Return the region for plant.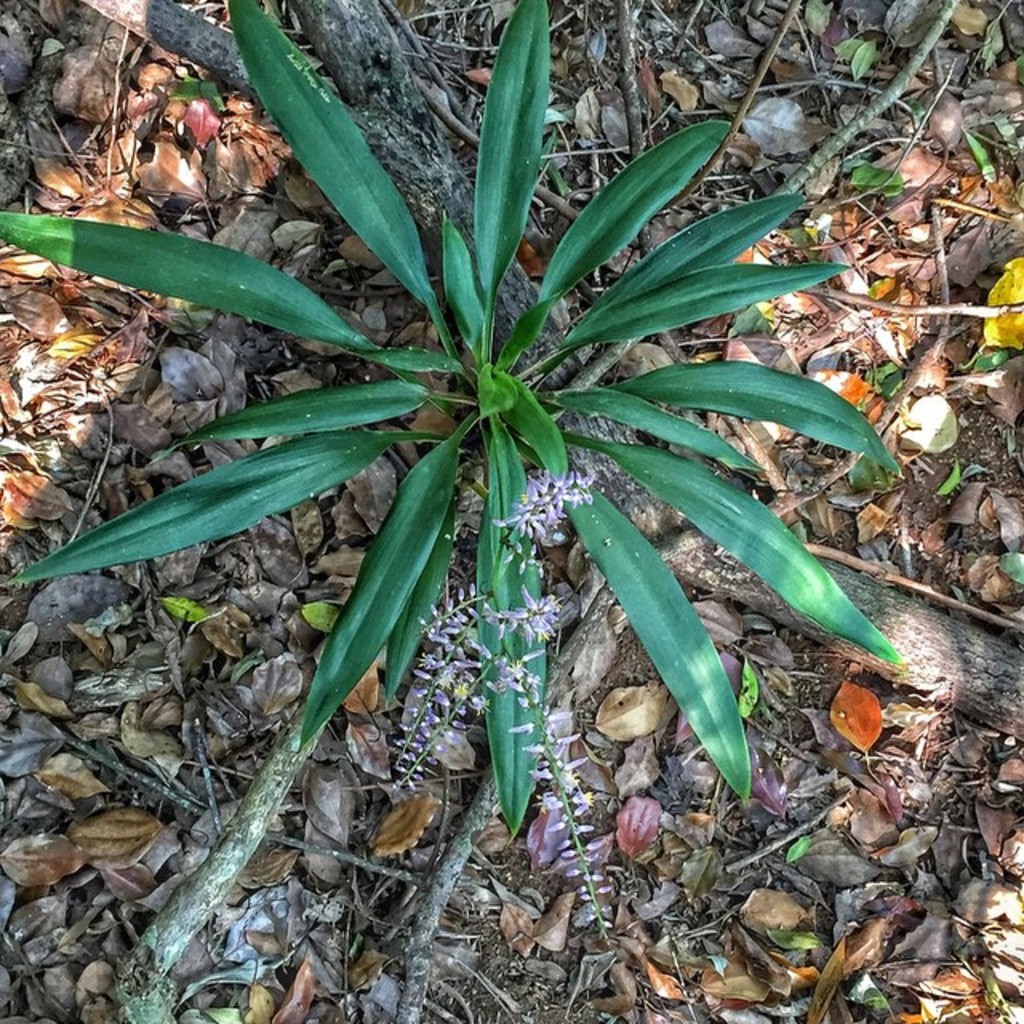
(left=835, top=21, right=875, bottom=75).
